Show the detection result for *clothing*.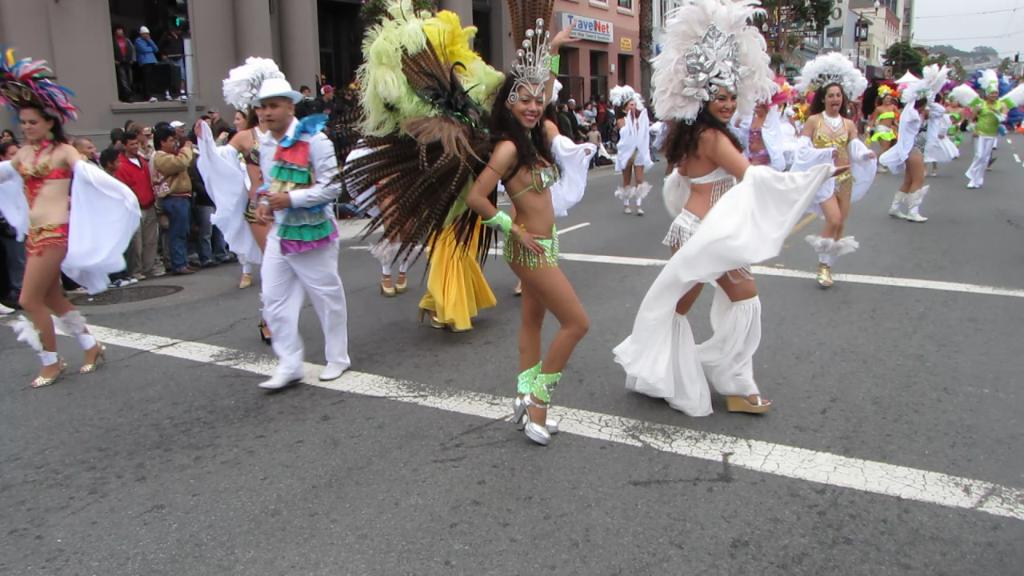
box(862, 109, 901, 118).
